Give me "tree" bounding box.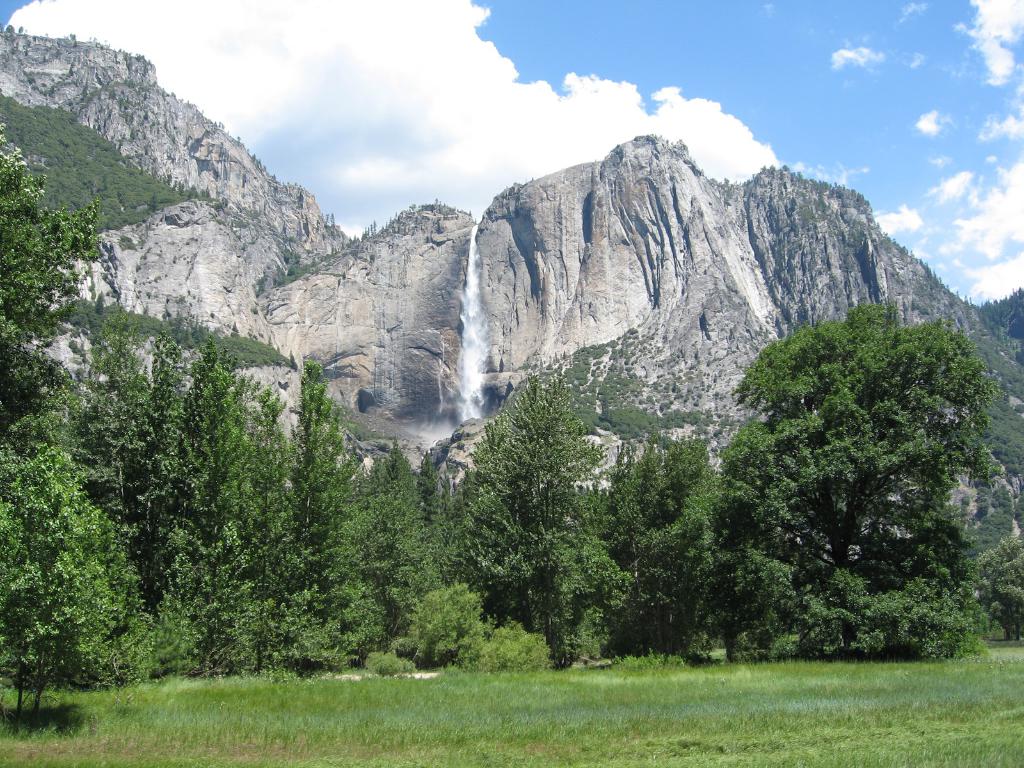
207 563 260 675.
